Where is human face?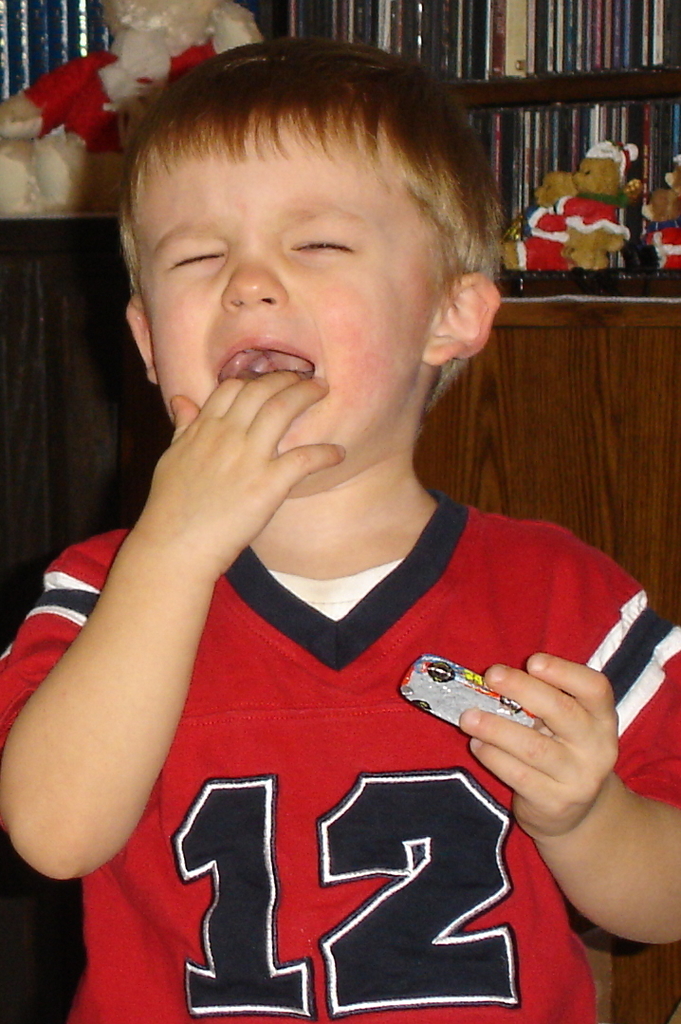
135, 105, 448, 452.
